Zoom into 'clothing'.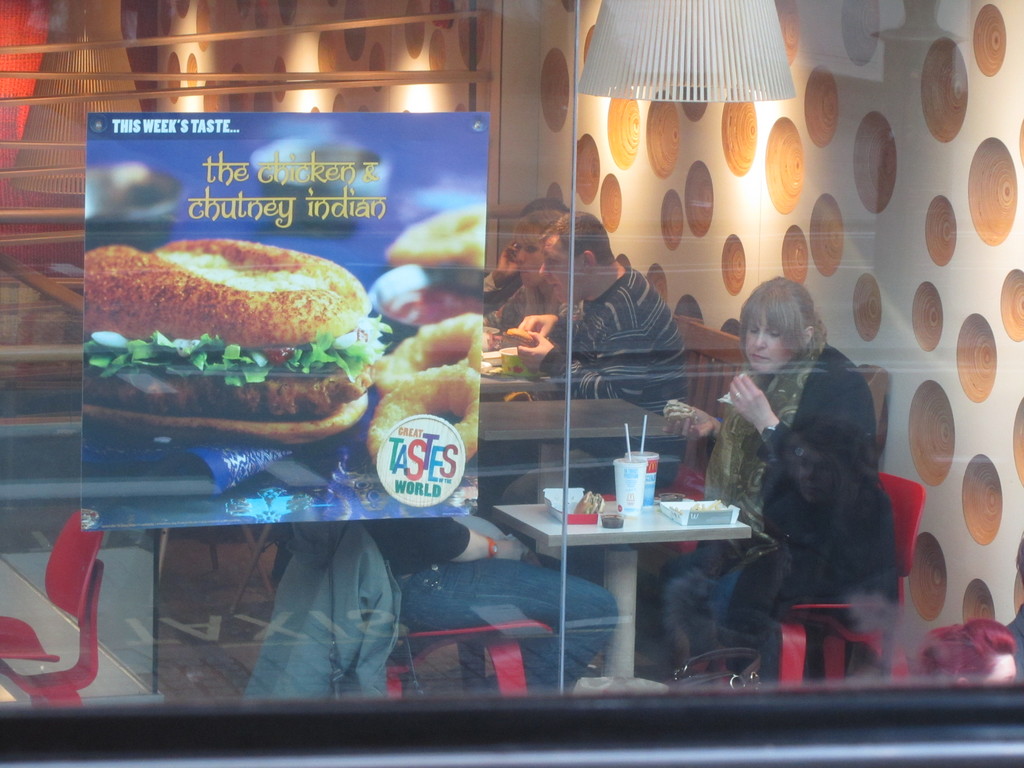
Zoom target: 662, 342, 896, 675.
